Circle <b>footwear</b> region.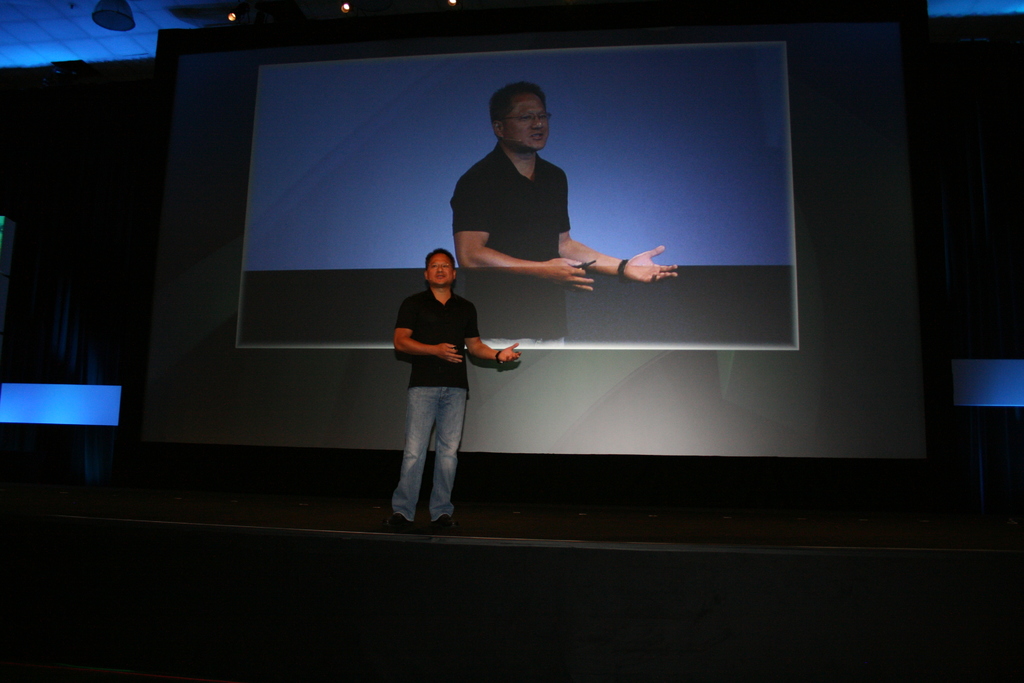
Region: 432:514:454:533.
